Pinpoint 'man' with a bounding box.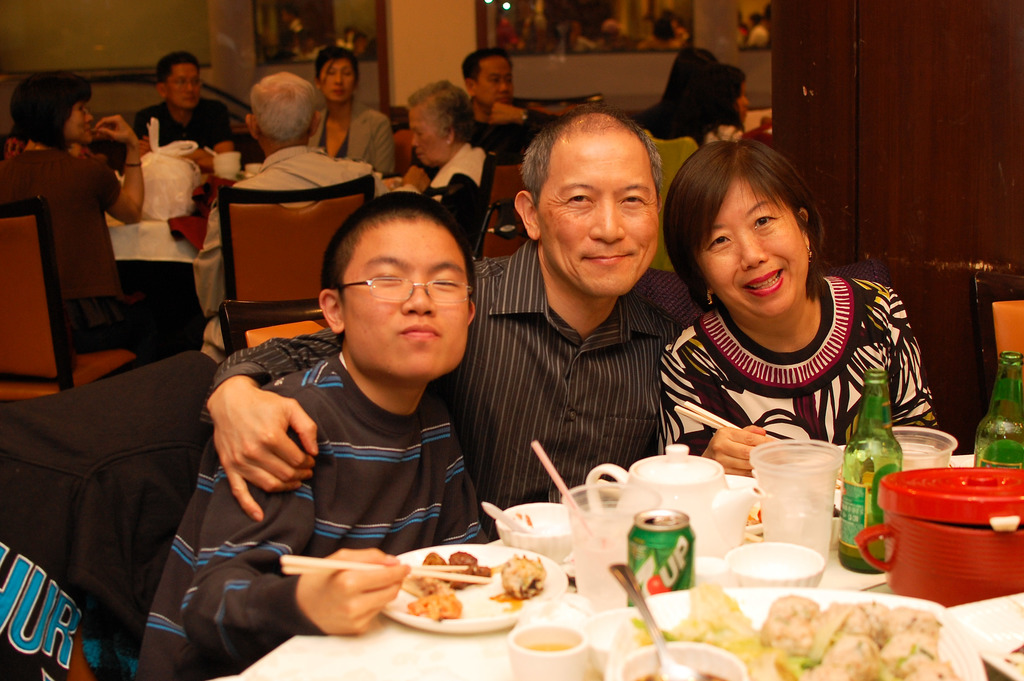
<bbox>127, 52, 232, 168</bbox>.
